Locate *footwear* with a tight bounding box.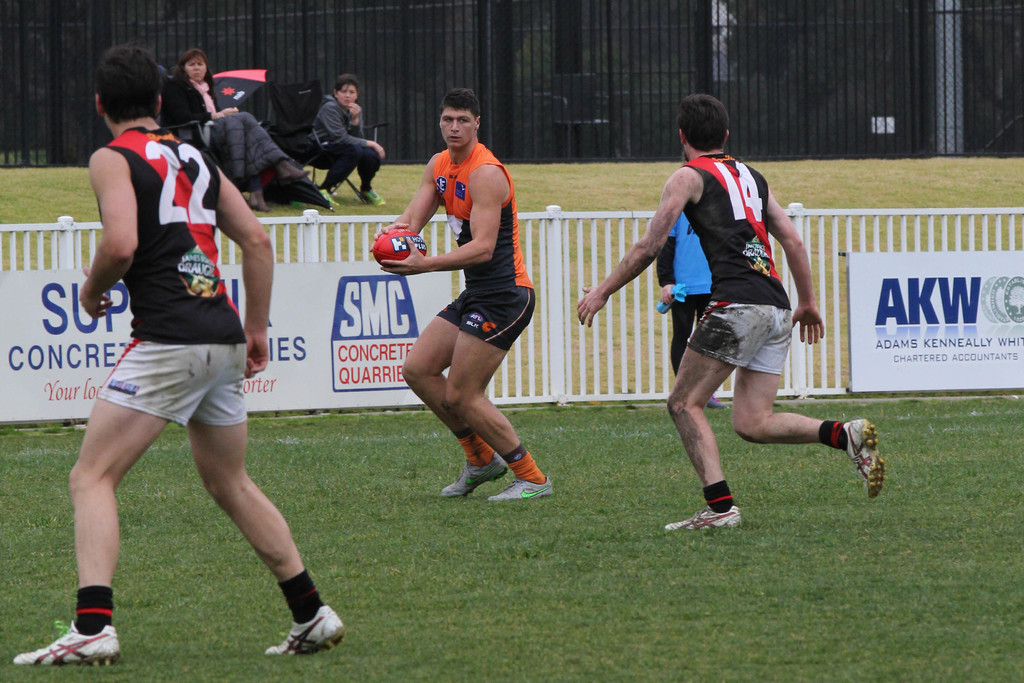
(x1=282, y1=157, x2=310, y2=183).
